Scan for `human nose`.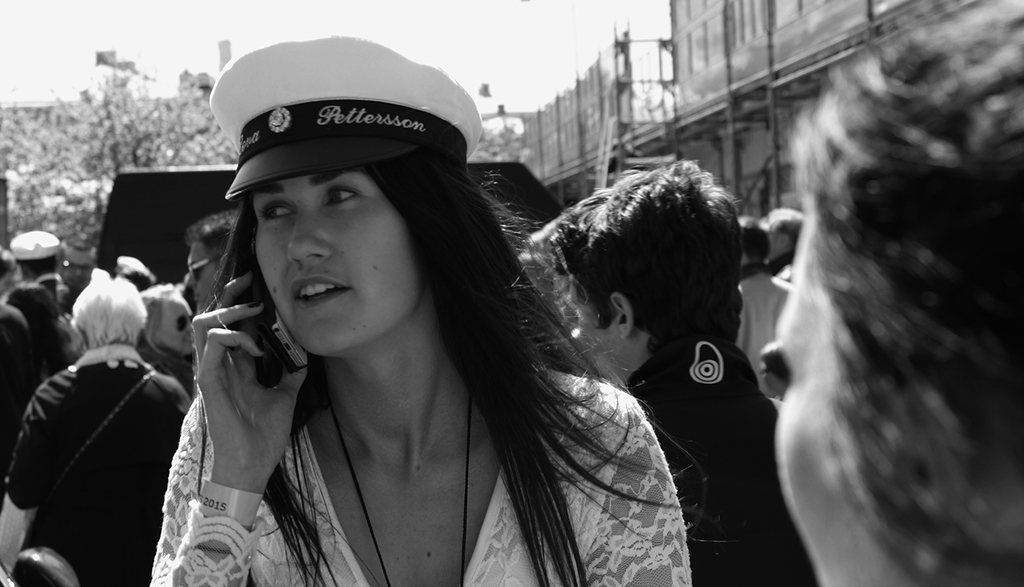
Scan result: 189,323,198,333.
